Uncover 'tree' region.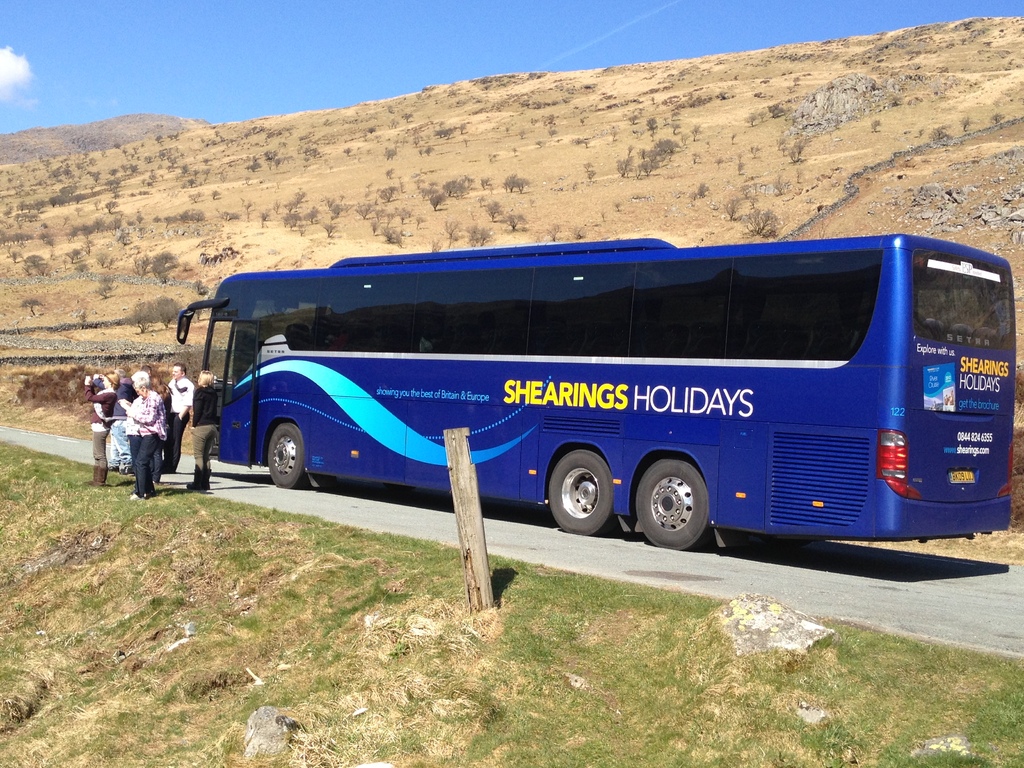
Uncovered: 436/125/453/138.
